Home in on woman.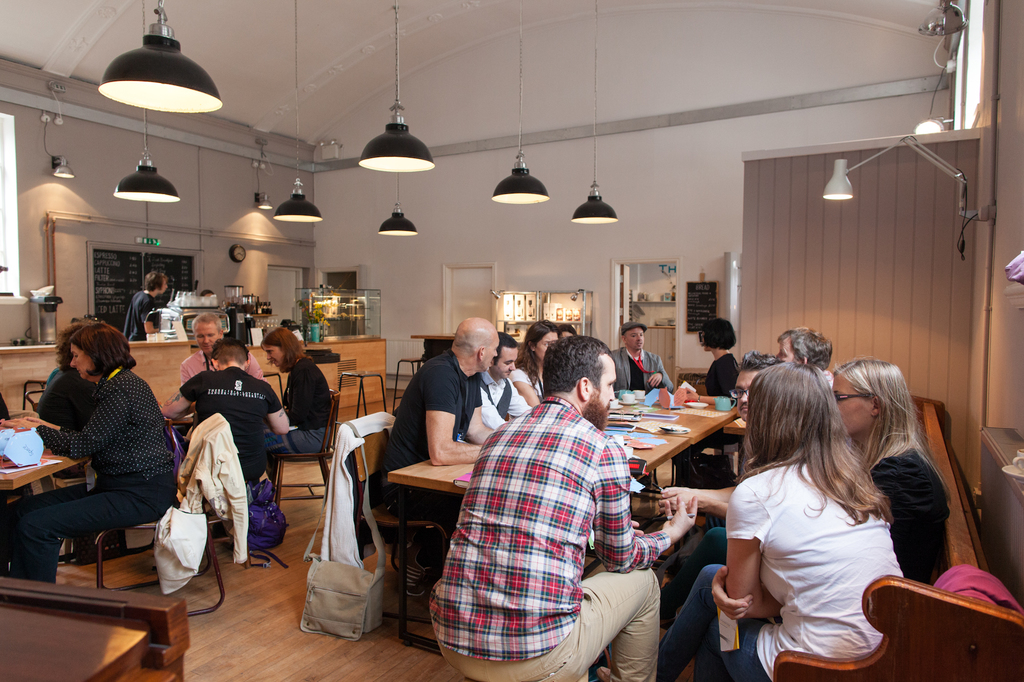
Homed in at <bbox>509, 321, 558, 411</bbox>.
